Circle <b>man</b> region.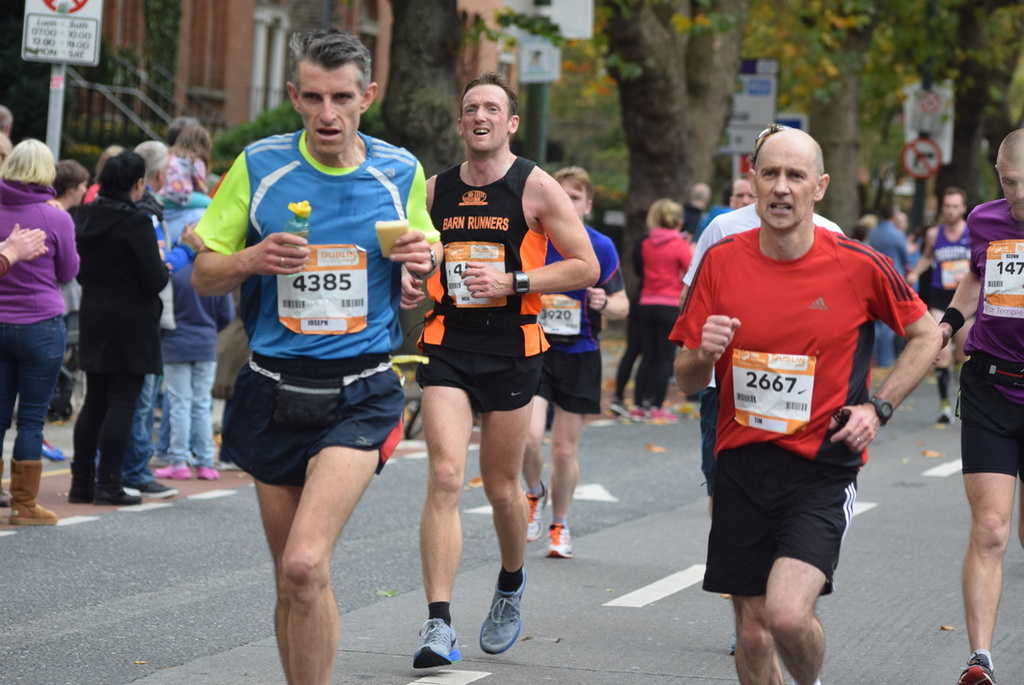
Region: select_region(905, 187, 977, 419).
